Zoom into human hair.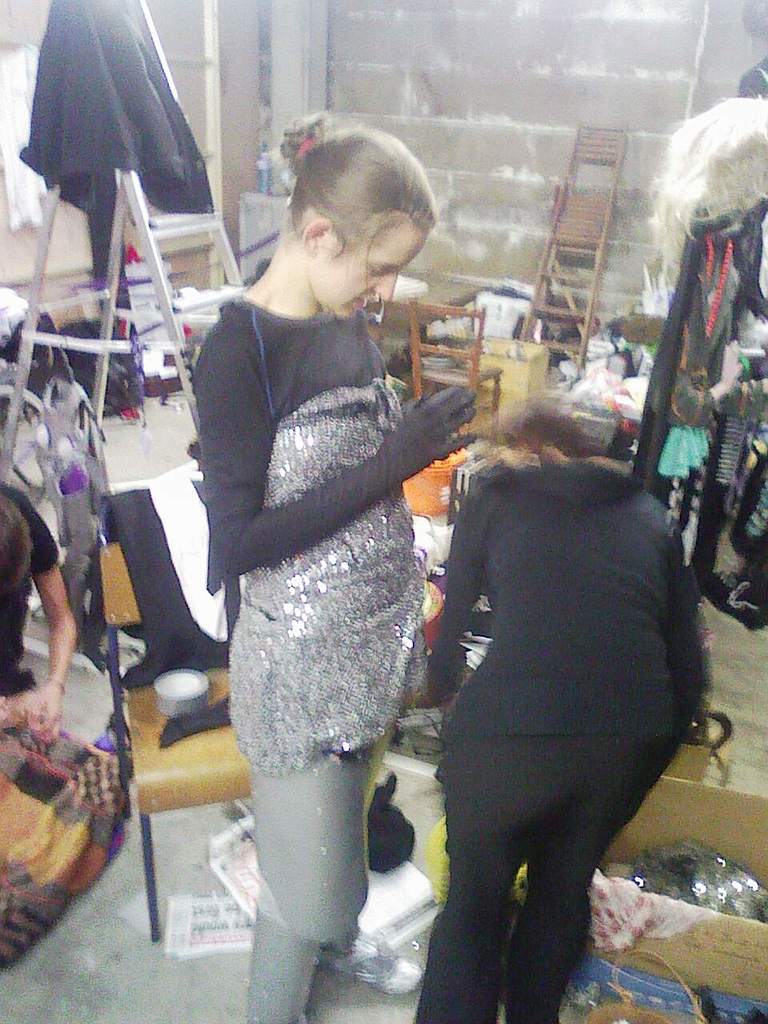
Zoom target: <box>0,498,34,591</box>.
